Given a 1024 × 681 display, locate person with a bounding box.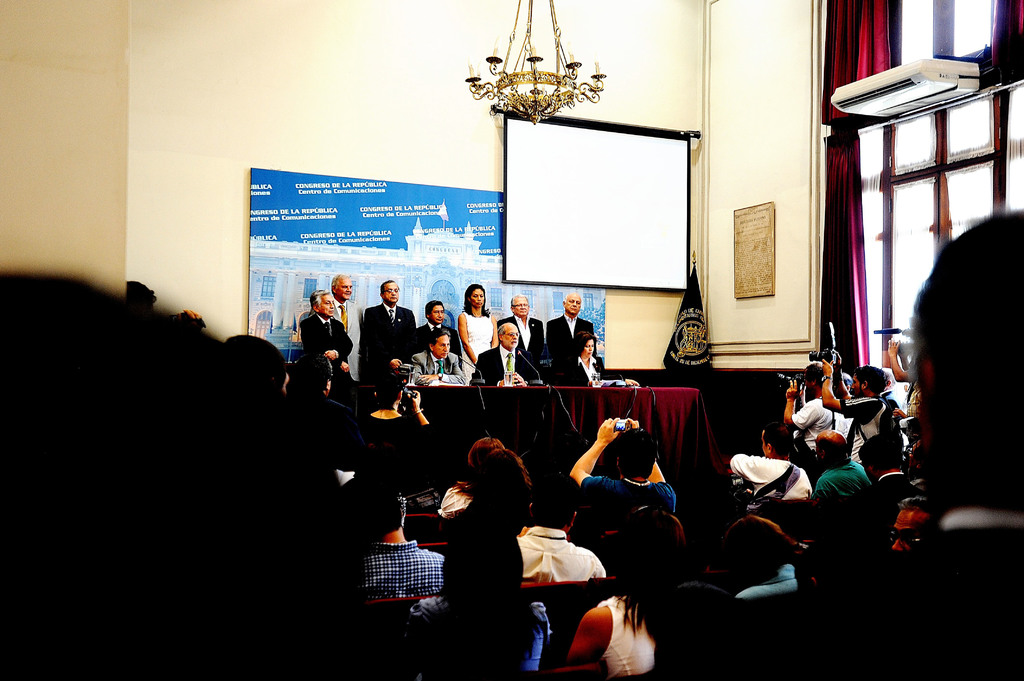
Located: bbox=[458, 277, 498, 377].
